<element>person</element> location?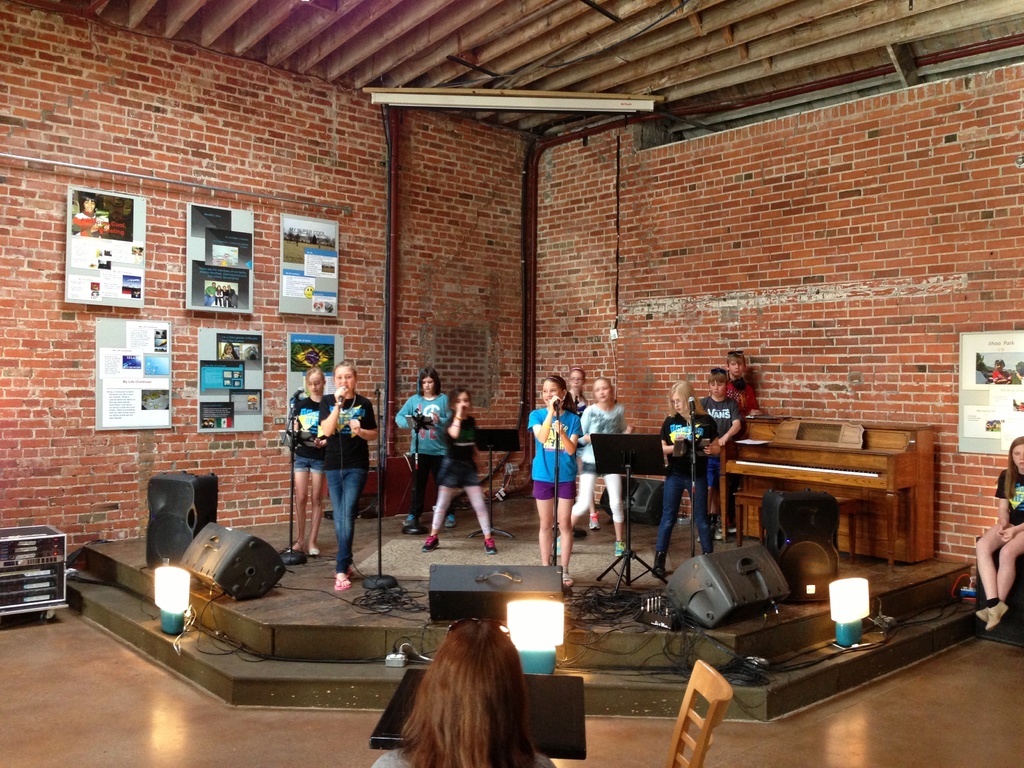
[971,436,1023,631]
